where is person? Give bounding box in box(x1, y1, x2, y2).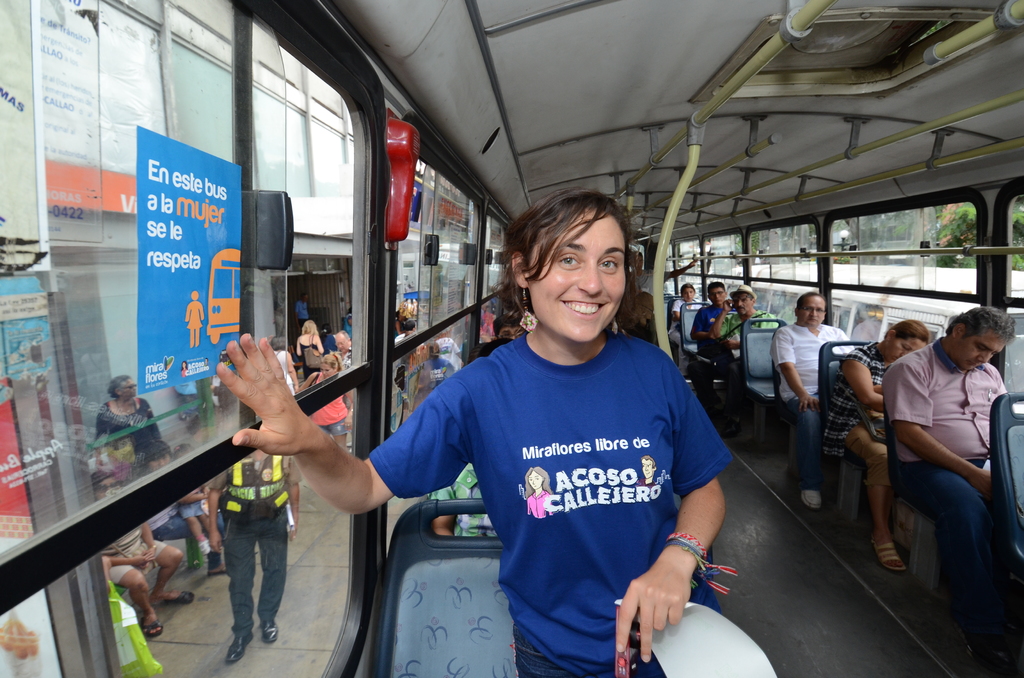
box(221, 440, 303, 670).
